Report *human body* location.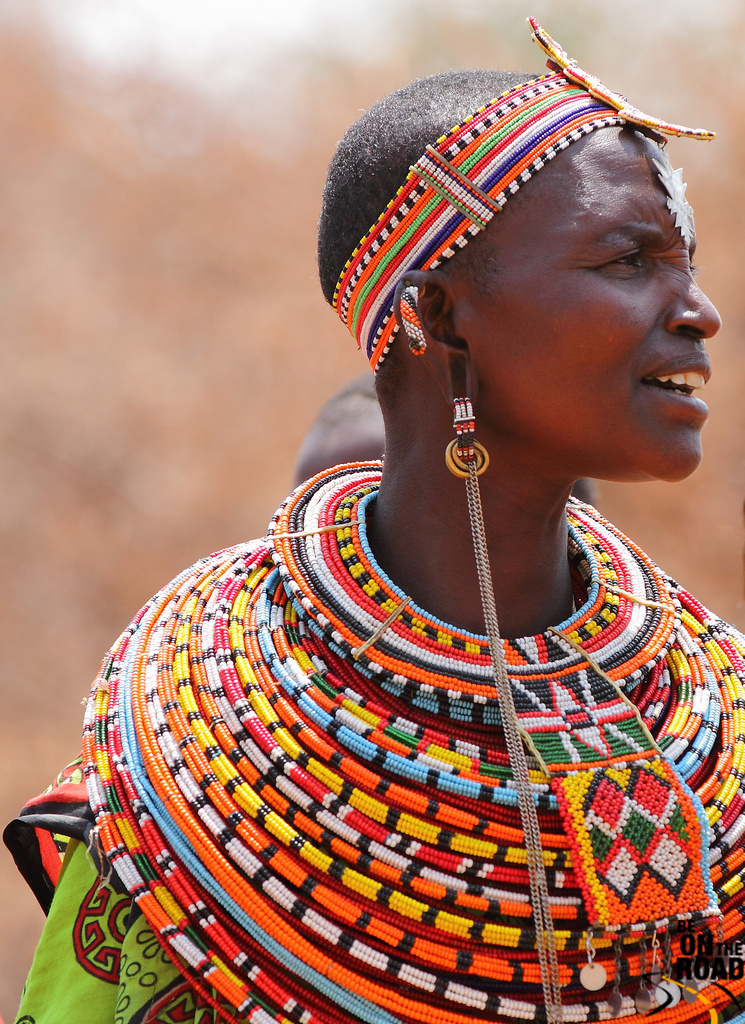
Report: [x1=69, y1=14, x2=744, y2=1023].
